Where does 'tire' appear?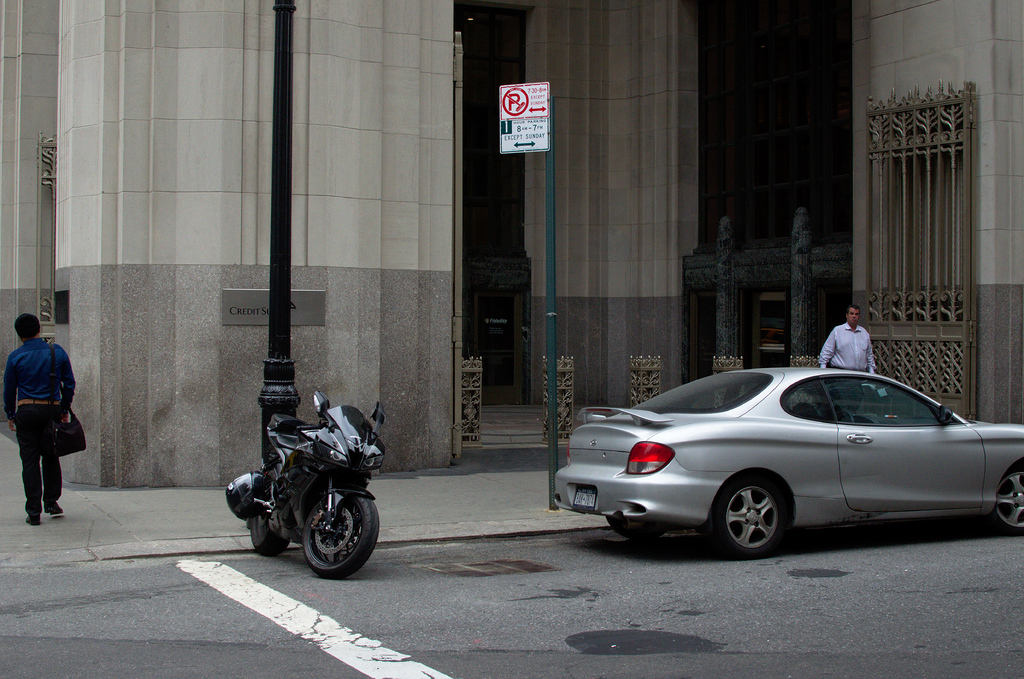
Appears at region(611, 519, 664, 535).
